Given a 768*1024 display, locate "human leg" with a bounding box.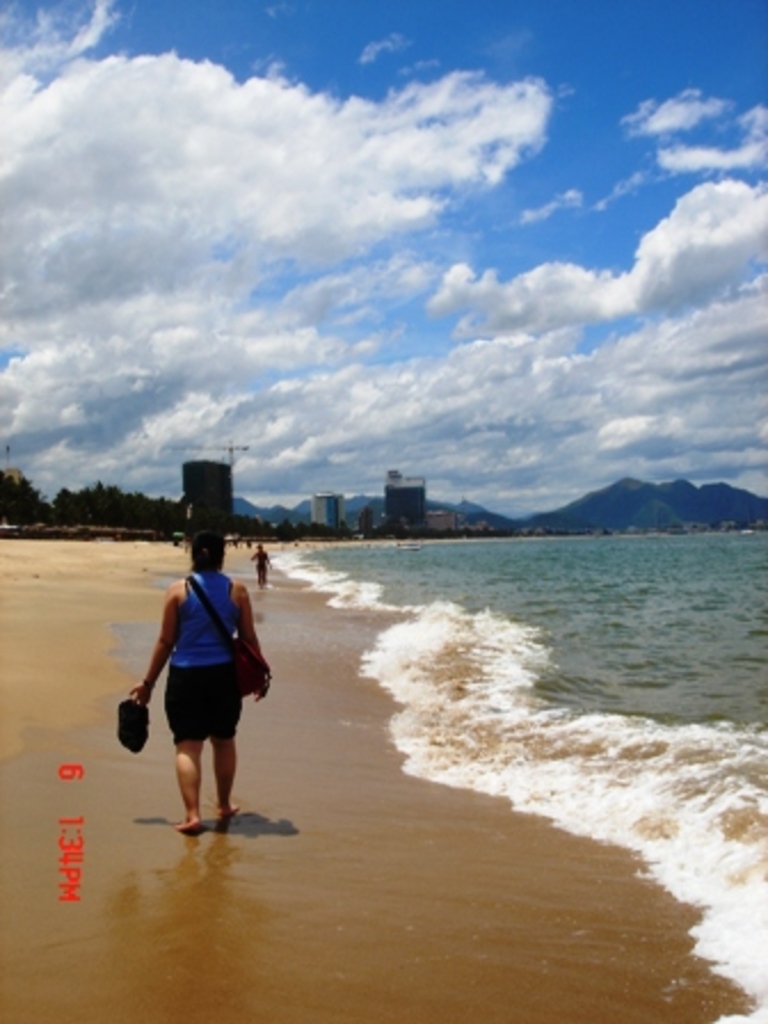
Located: {"x1": 174, "y1": 663, "x2": 203, "y2": 825}.
